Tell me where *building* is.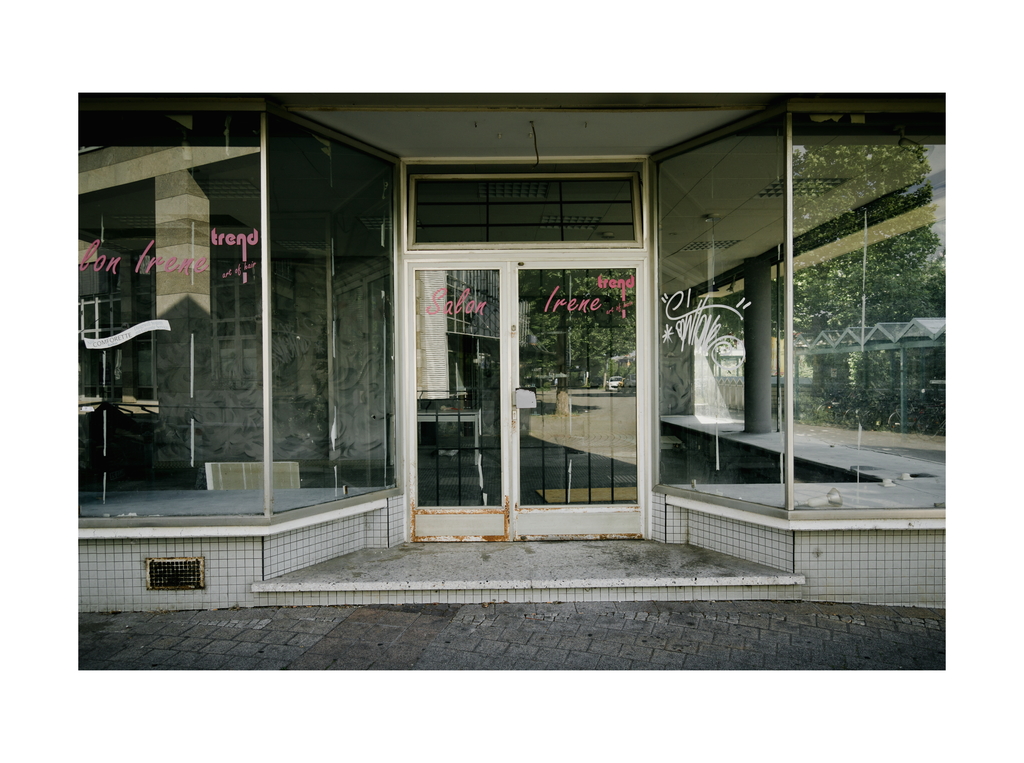
*building* is at crop(77, 93, 947, 602).
